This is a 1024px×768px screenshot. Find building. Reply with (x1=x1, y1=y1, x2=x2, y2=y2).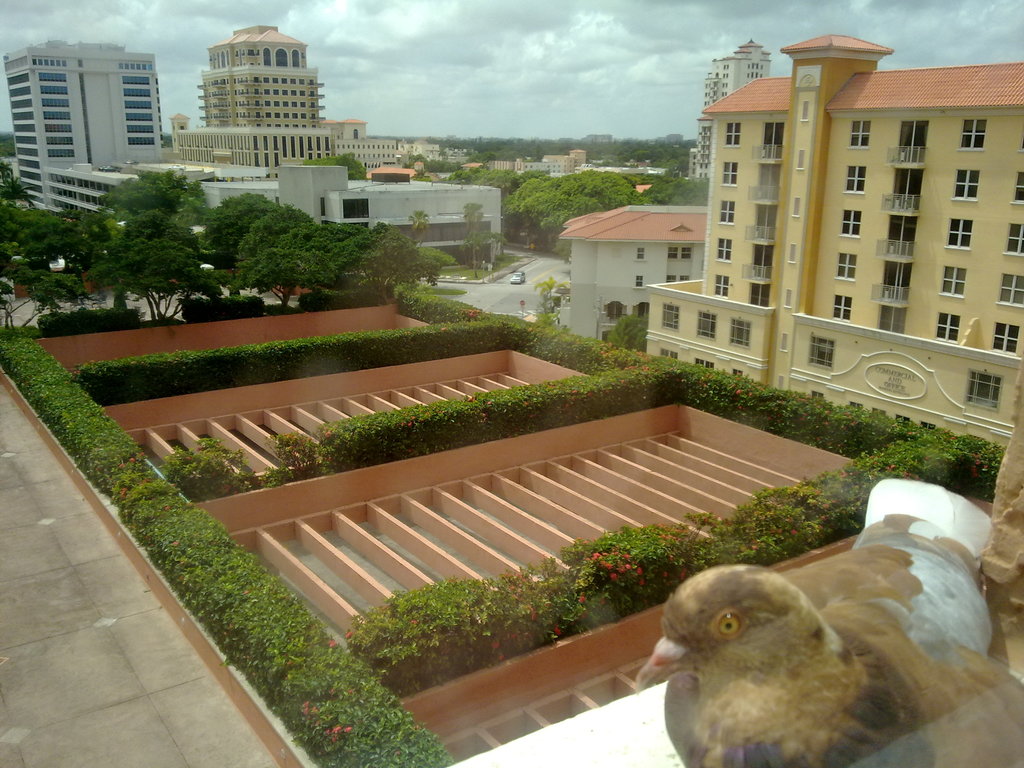
(x1=539, y1=146, x2=586, y2=170).
